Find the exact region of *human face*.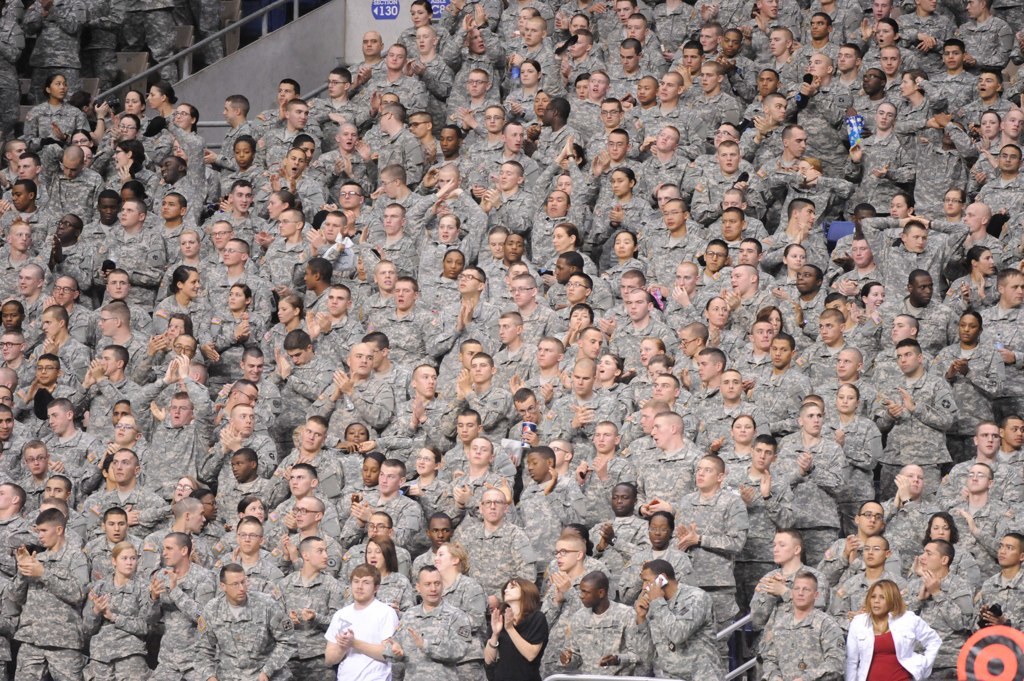
Exact region: 435/125/457/159.
